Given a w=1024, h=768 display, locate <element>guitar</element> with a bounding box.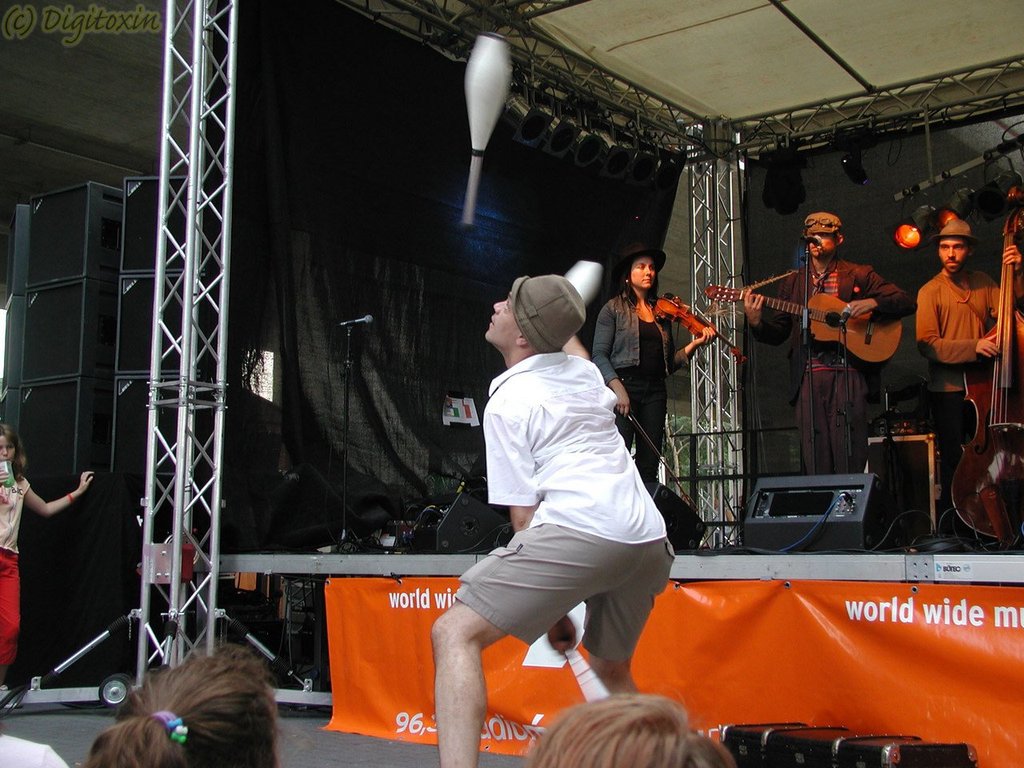
Located: bbox=(707, 254, 906, 363).
